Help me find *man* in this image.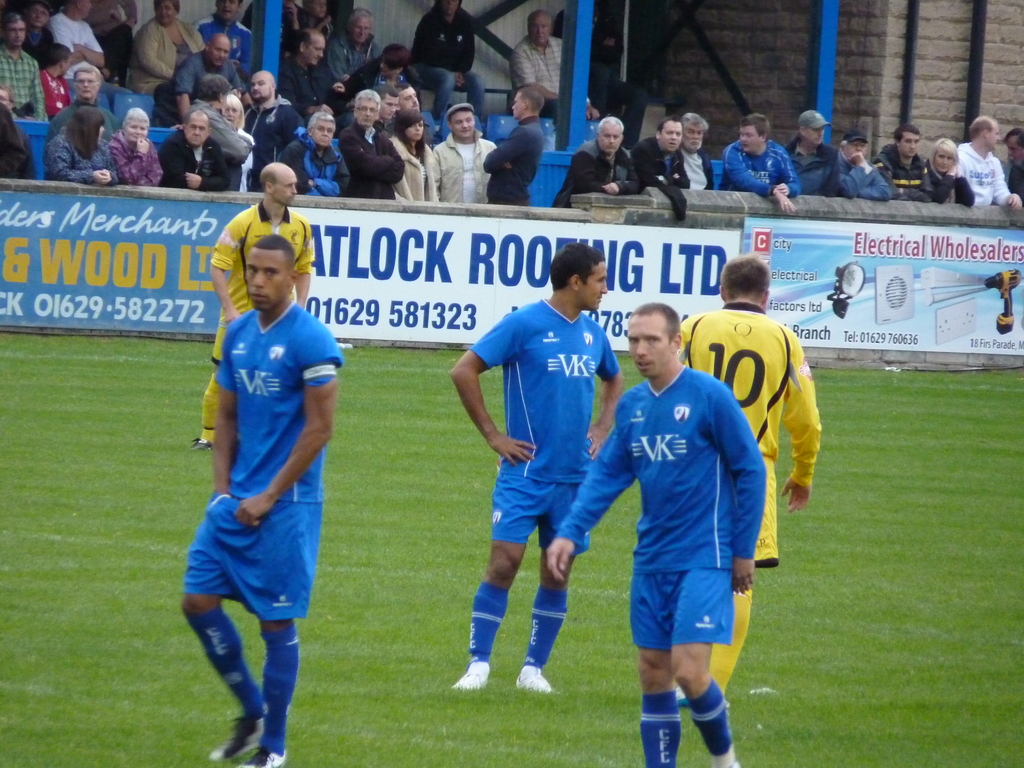
Found it: (195,166,310,443).
